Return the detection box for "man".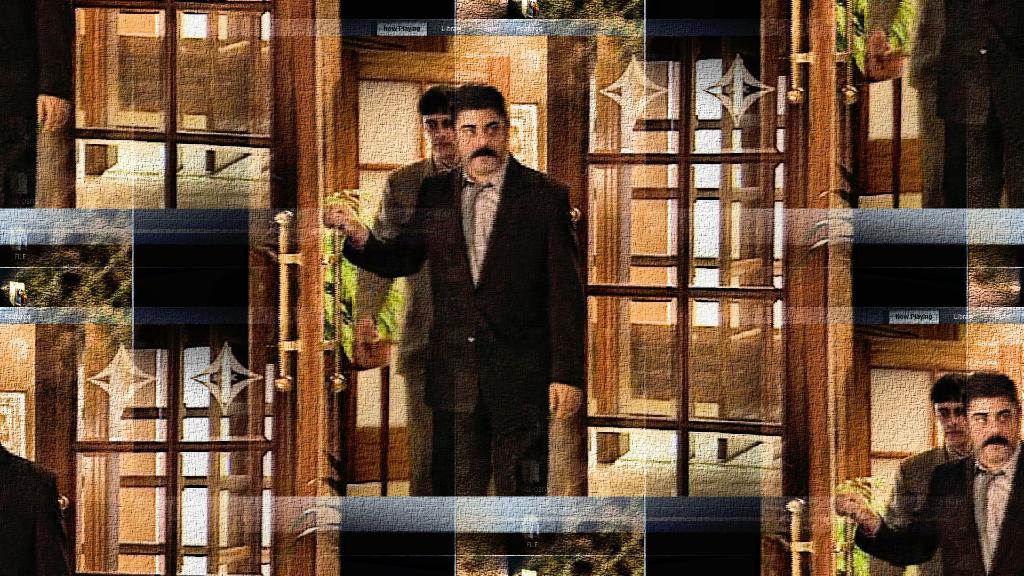
(x1=840, y1=371, x2=1023, y2=575).
